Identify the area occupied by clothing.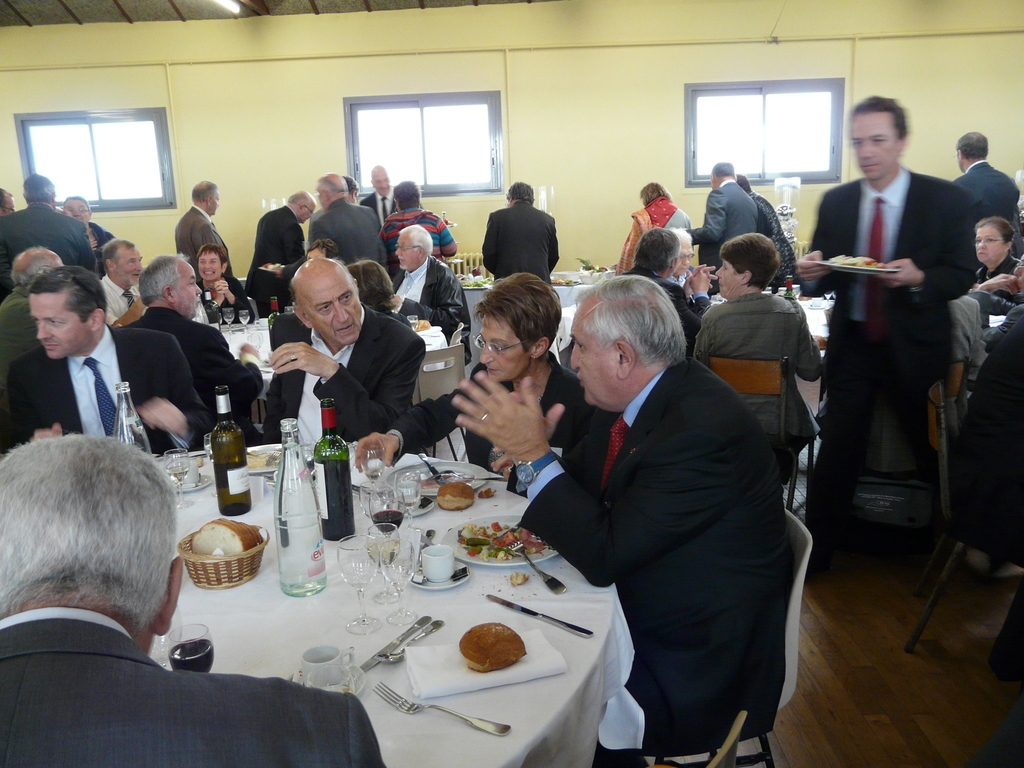
Area: [957, 300, 1023, 662].
